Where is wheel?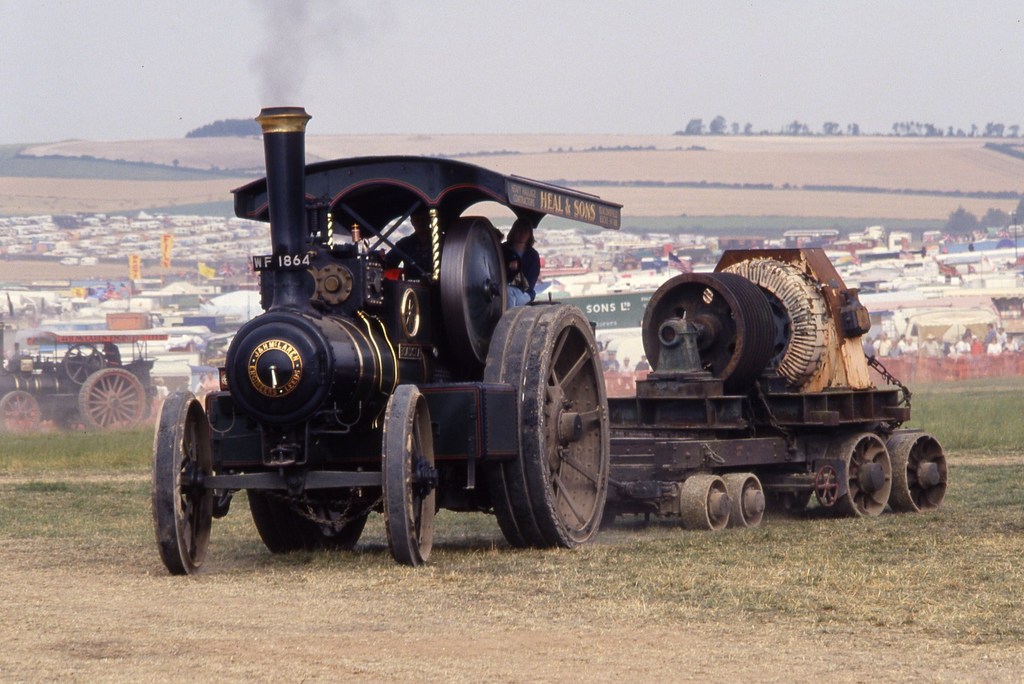
x1=54 y1=412 x2=86 y2=434.
